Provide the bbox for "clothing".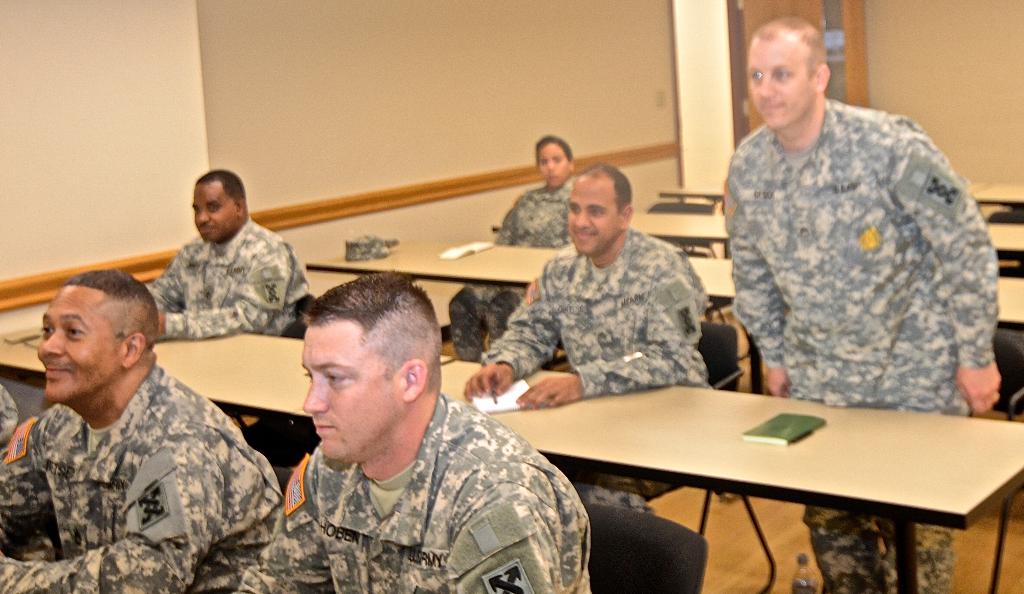
bbox=(0, 383, 17, 449).
